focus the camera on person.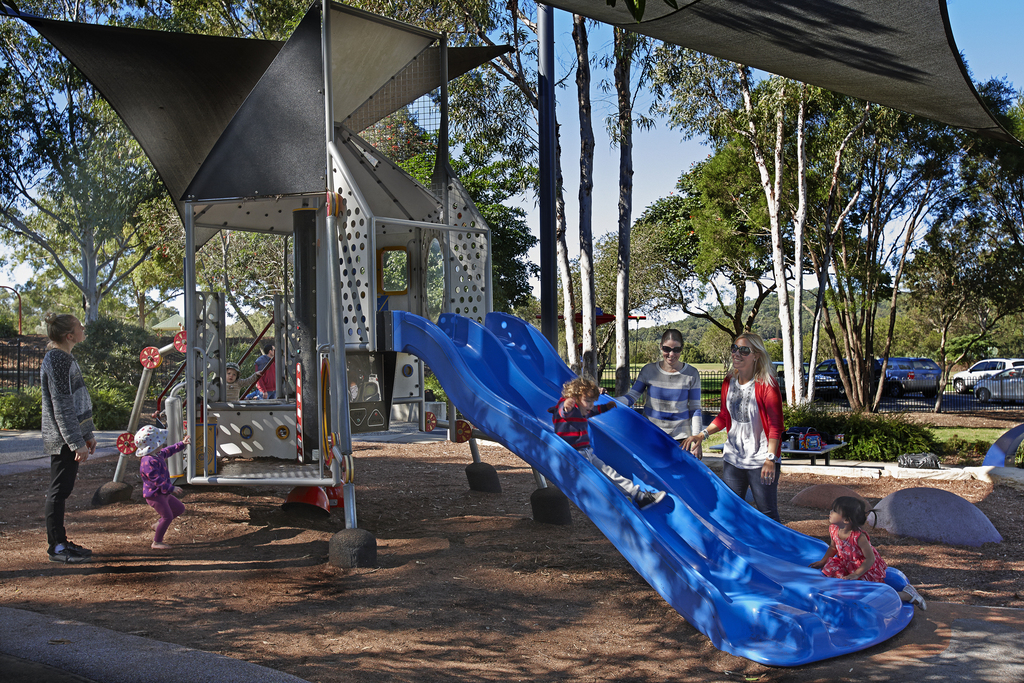
Focus region: 678, 331, 783, 521.
